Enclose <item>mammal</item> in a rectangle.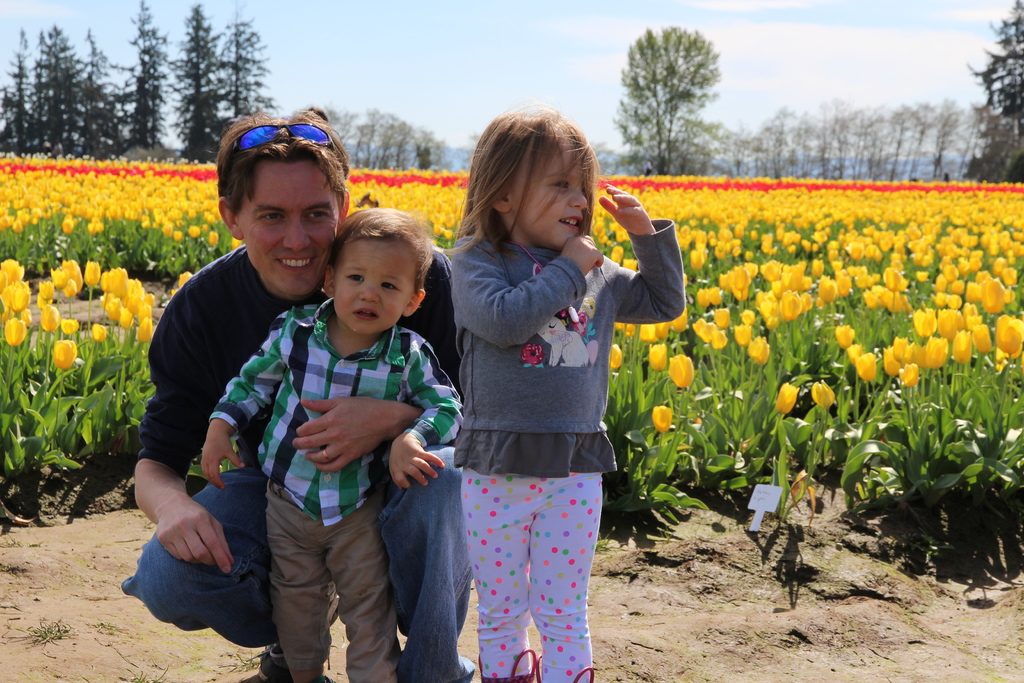
<region>198, 209, 462, 682</region>.
